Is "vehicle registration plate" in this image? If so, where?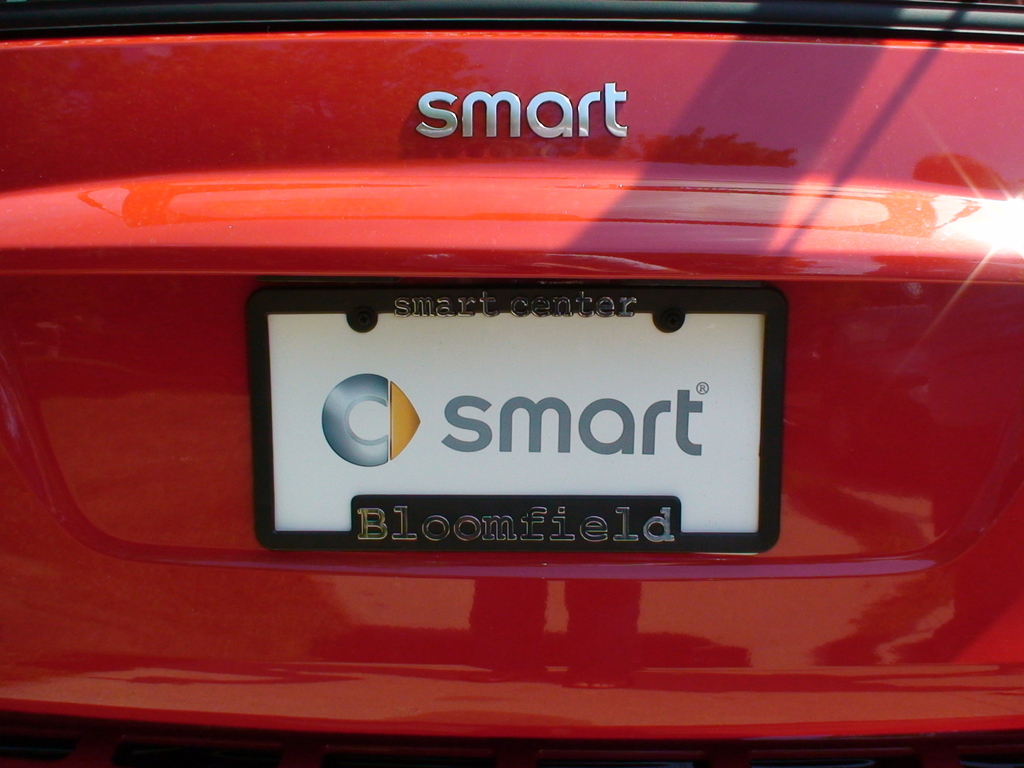
Yes, at region(245, 282, 786, 556).
